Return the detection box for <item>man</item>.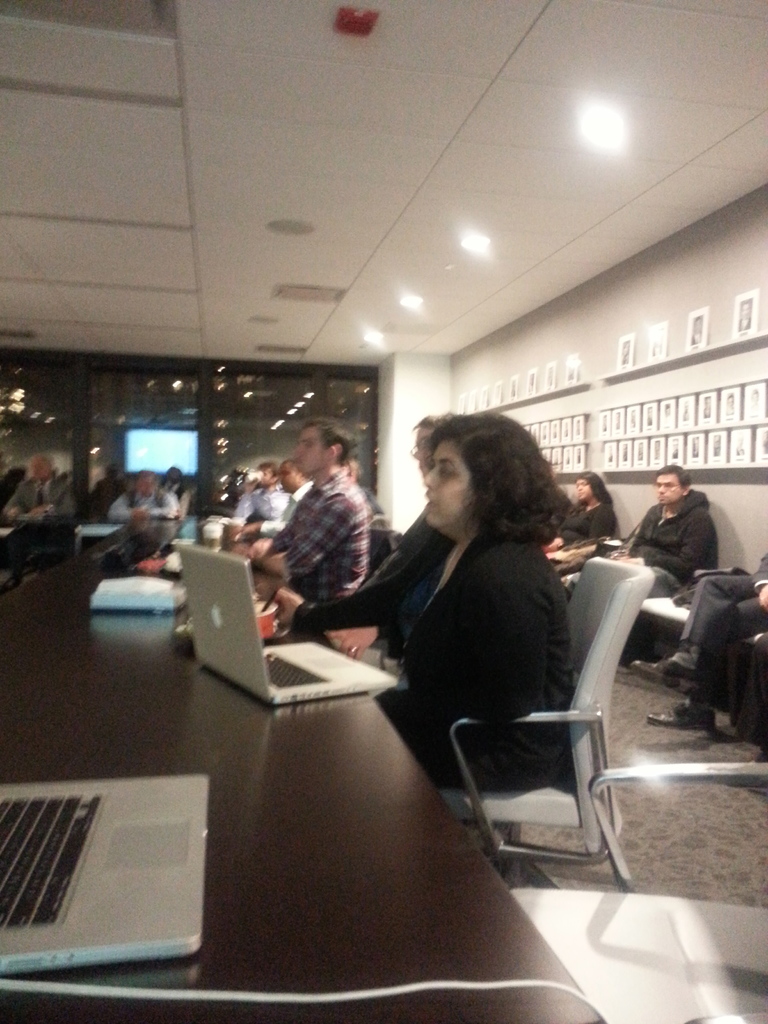
box(598, 468, 719, 676).
